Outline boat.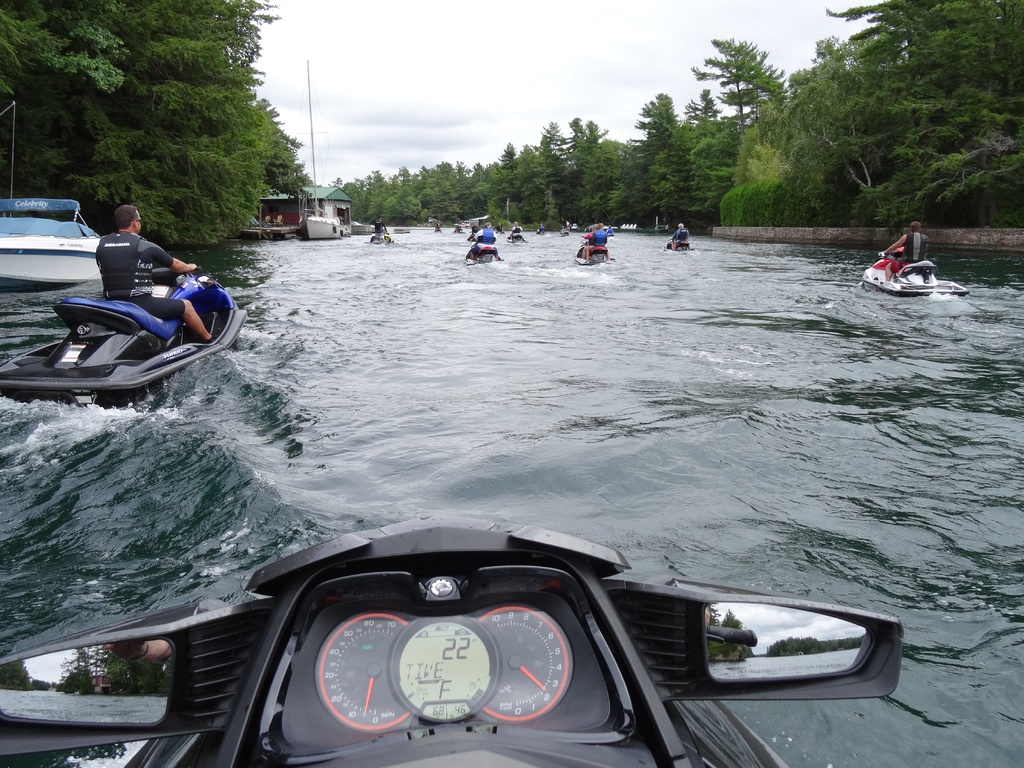
Outline: {"x1": 0, "y1": 255, "x2": 253, "y2": 412}.
